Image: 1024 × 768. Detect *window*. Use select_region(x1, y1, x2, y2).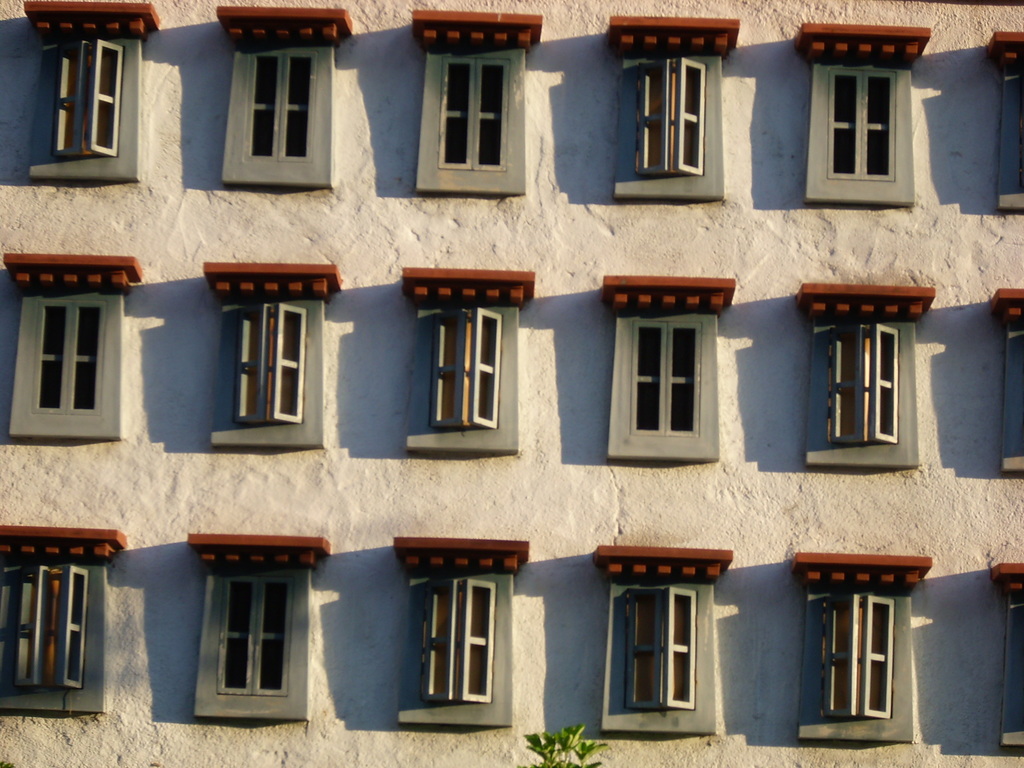
select_region(392, 542, 515, 728).
